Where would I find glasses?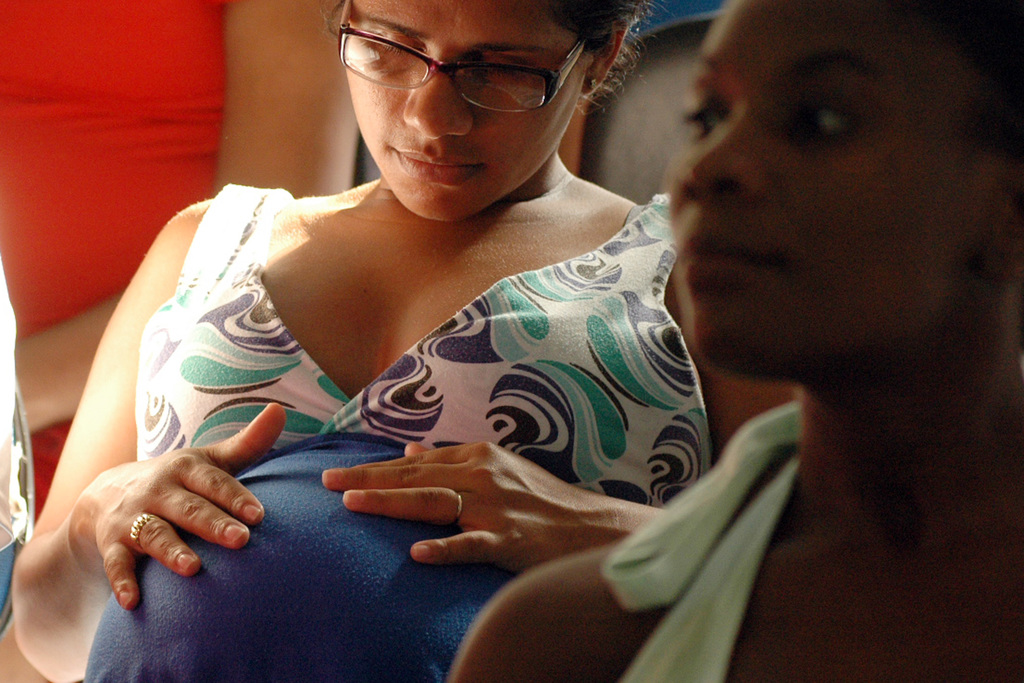
At detection(337, 27, 598, 102).
